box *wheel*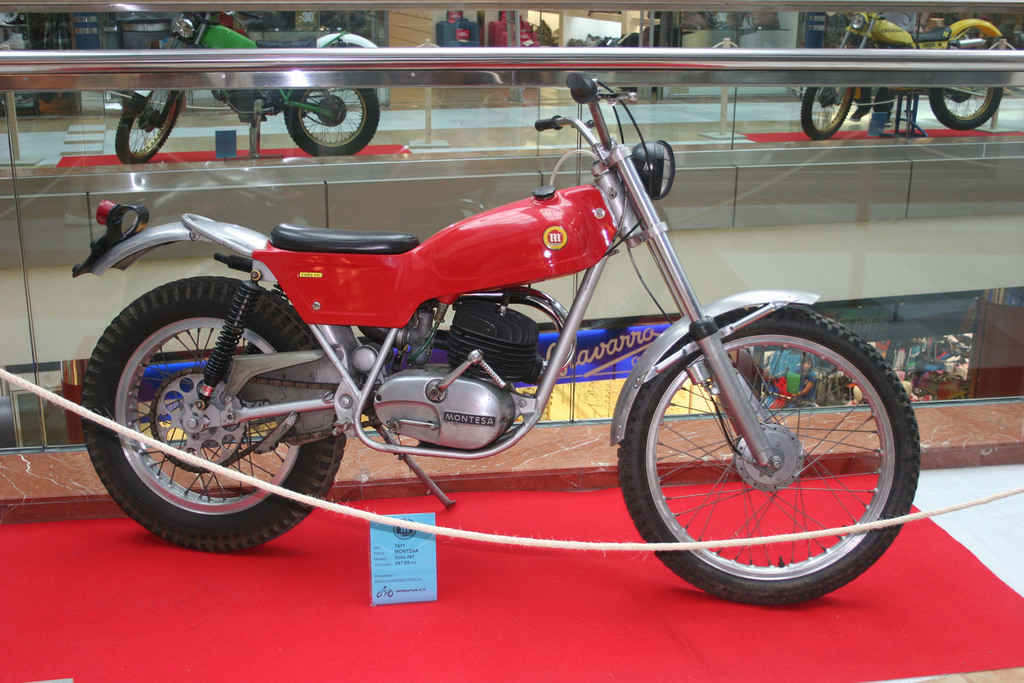
(283,85,384,157)
